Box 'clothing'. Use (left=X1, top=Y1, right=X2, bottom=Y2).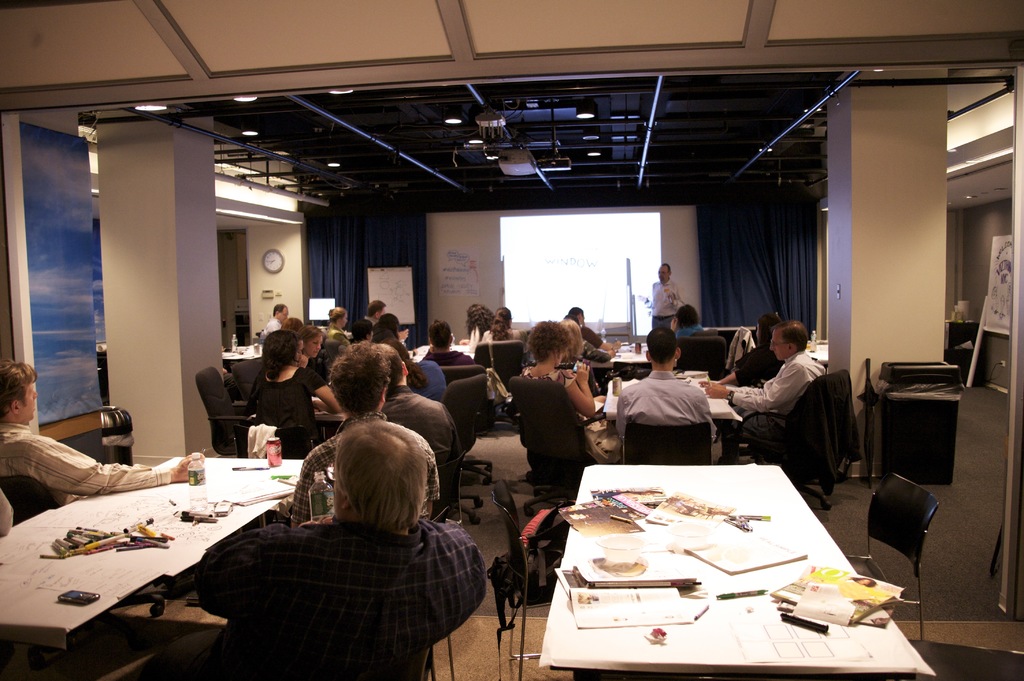
(left=733, top=346, right=780, bottom=388).
